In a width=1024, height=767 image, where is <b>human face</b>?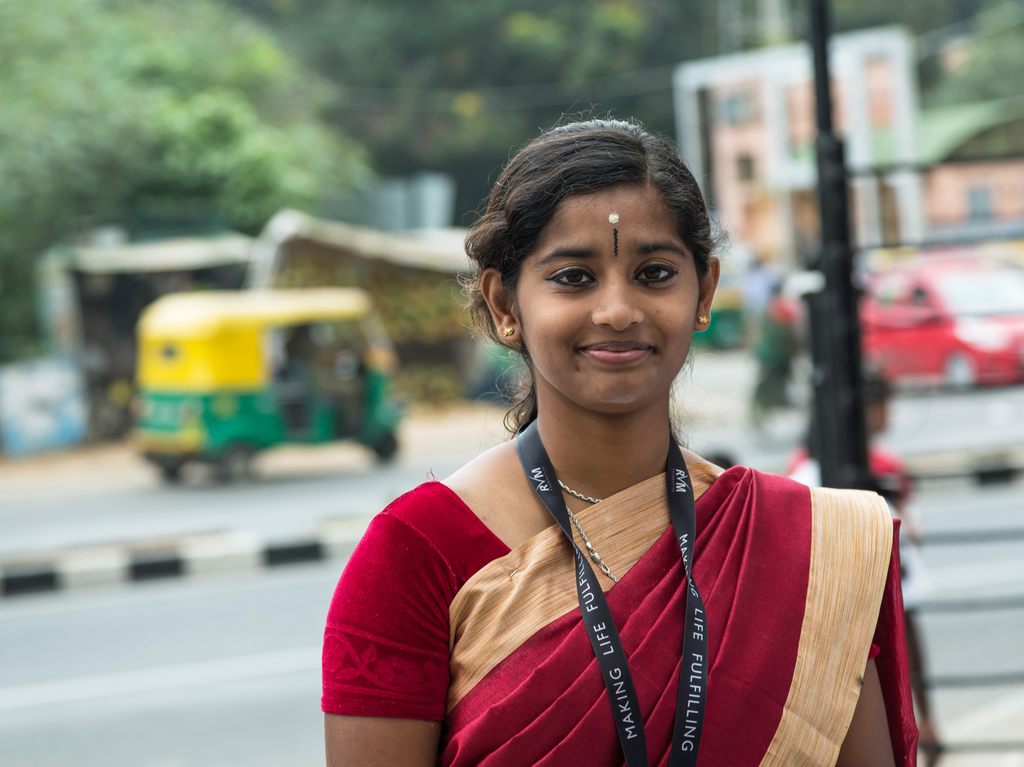
box=[519, 188, 695, 409].
